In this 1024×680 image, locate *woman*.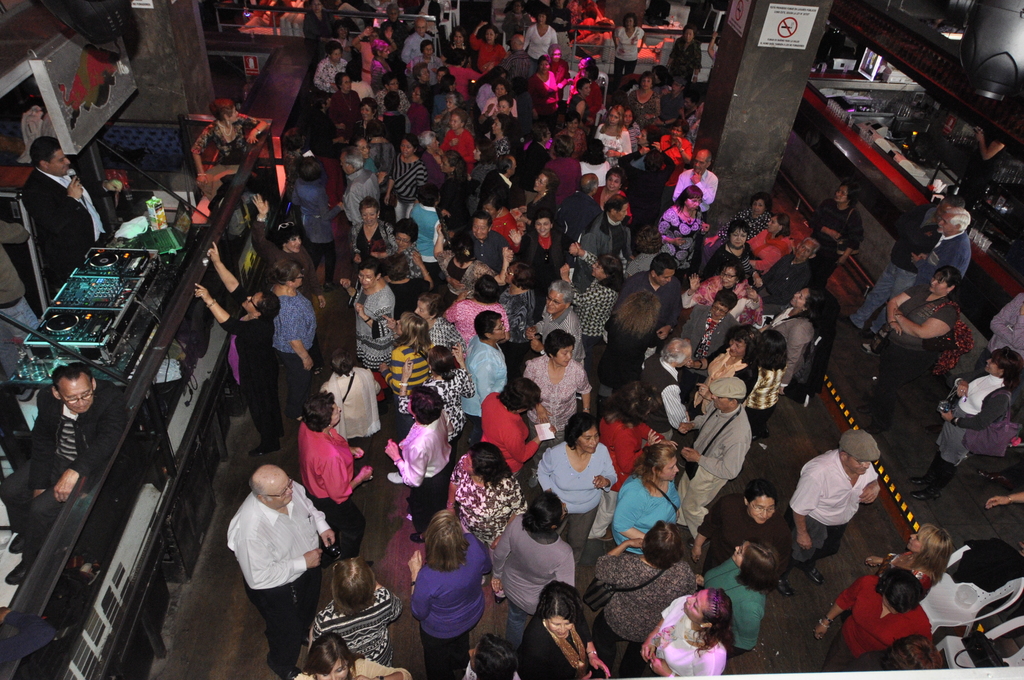
Bounding box: [189, 99, 269, 170].
